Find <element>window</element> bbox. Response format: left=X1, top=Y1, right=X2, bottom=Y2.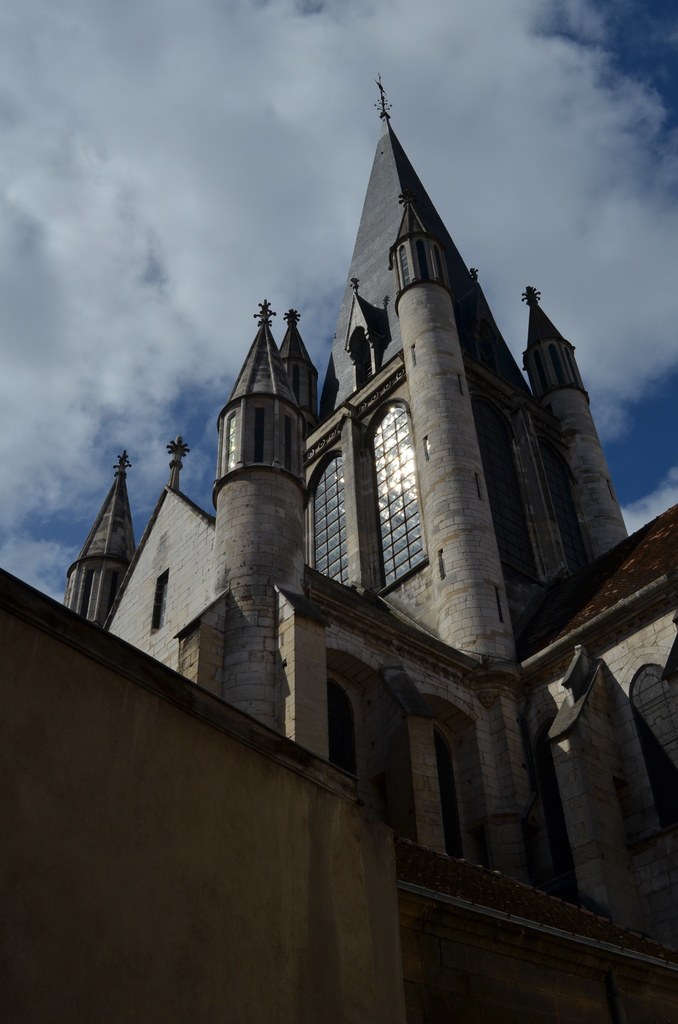
left=432, top=734, right=472, bottom=853.
